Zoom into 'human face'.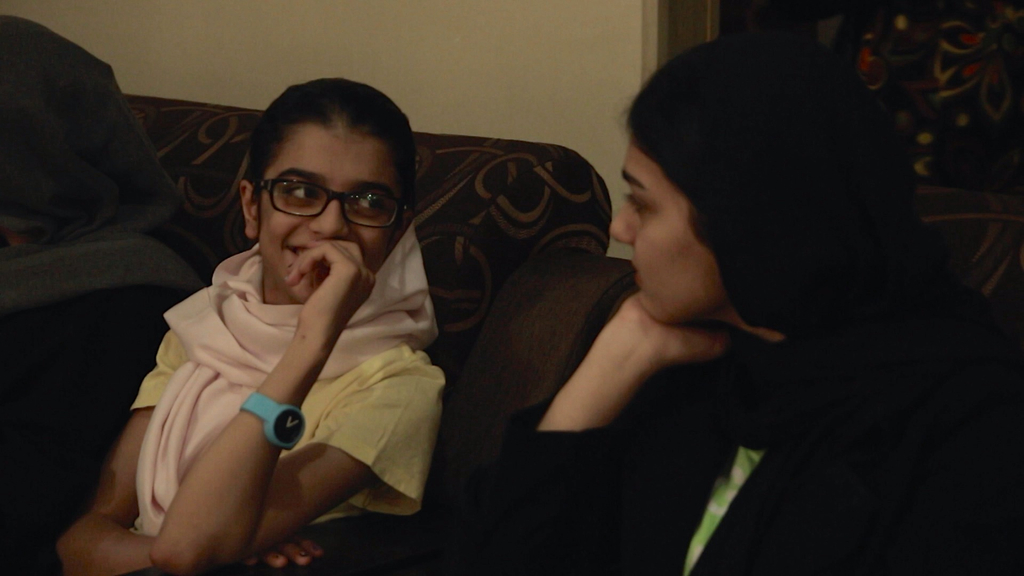
Zoom target: [262,131,404,303].
